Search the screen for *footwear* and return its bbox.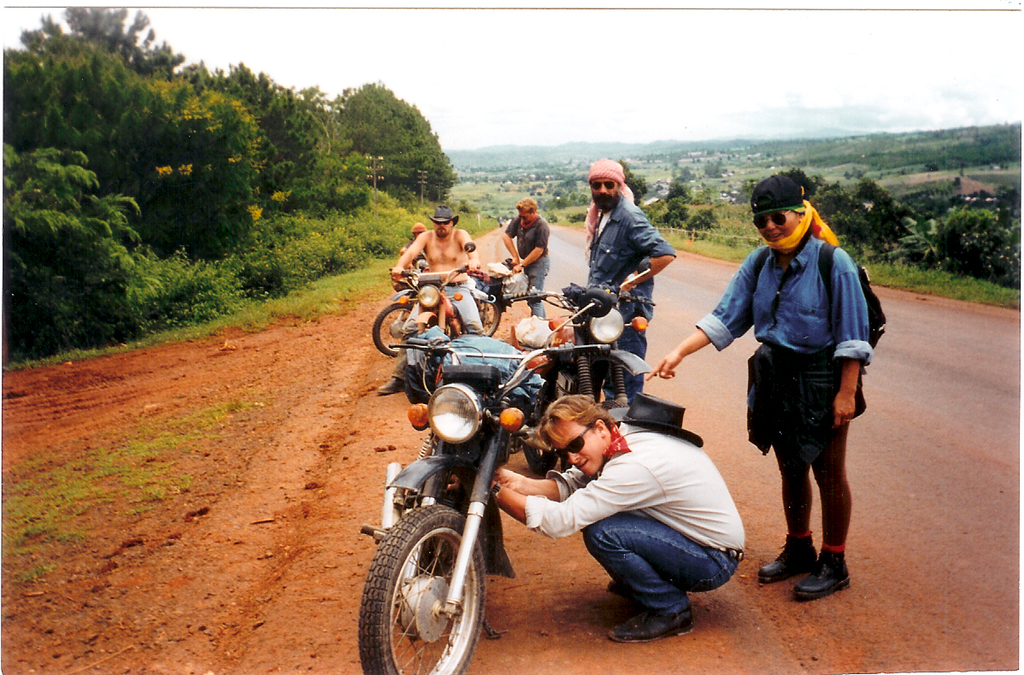
Found: region(377, 374, 404, 395).
